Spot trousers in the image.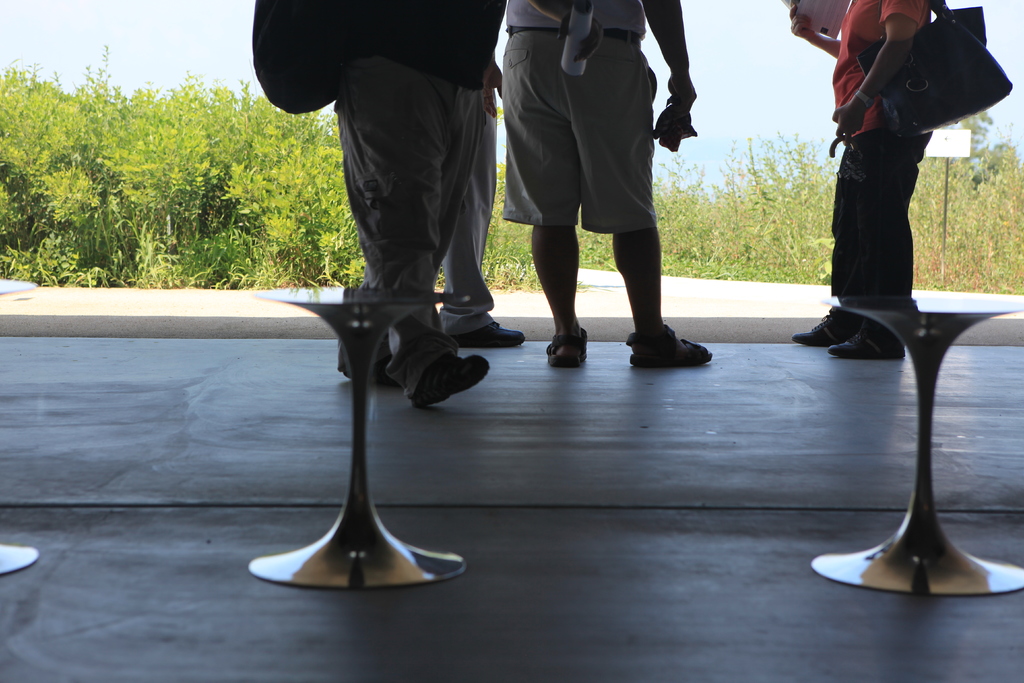
trousers found at rect(835, 129, 930, 298).
